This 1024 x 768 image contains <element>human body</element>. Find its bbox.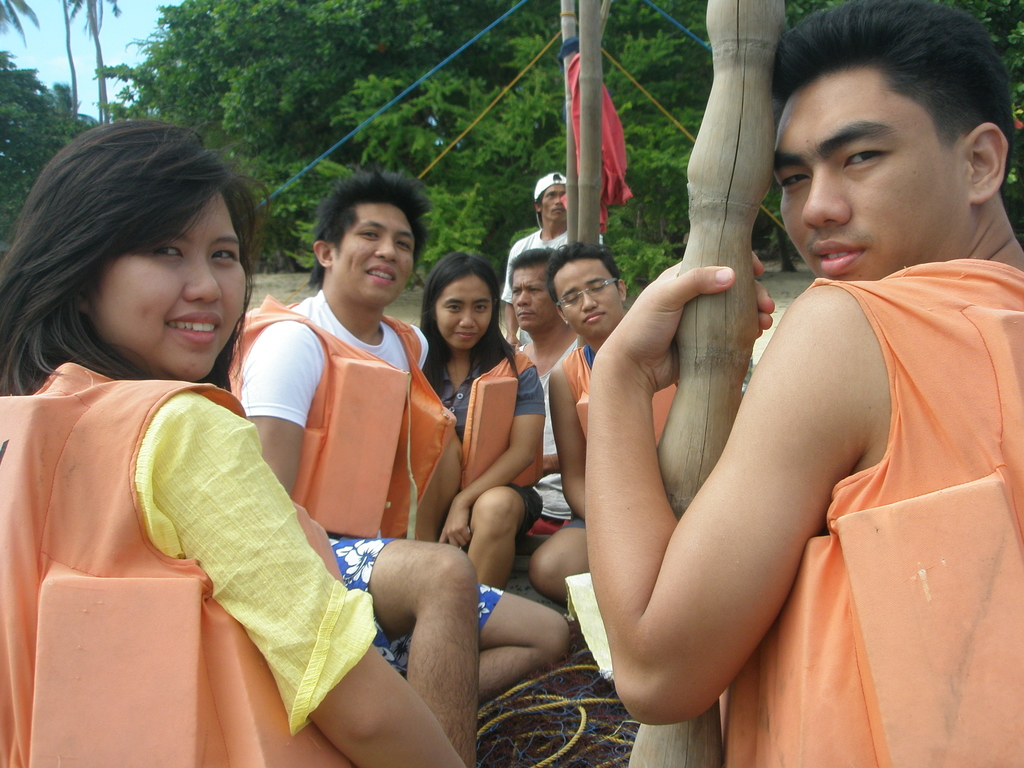
crop(502, 237, 582, 541).
